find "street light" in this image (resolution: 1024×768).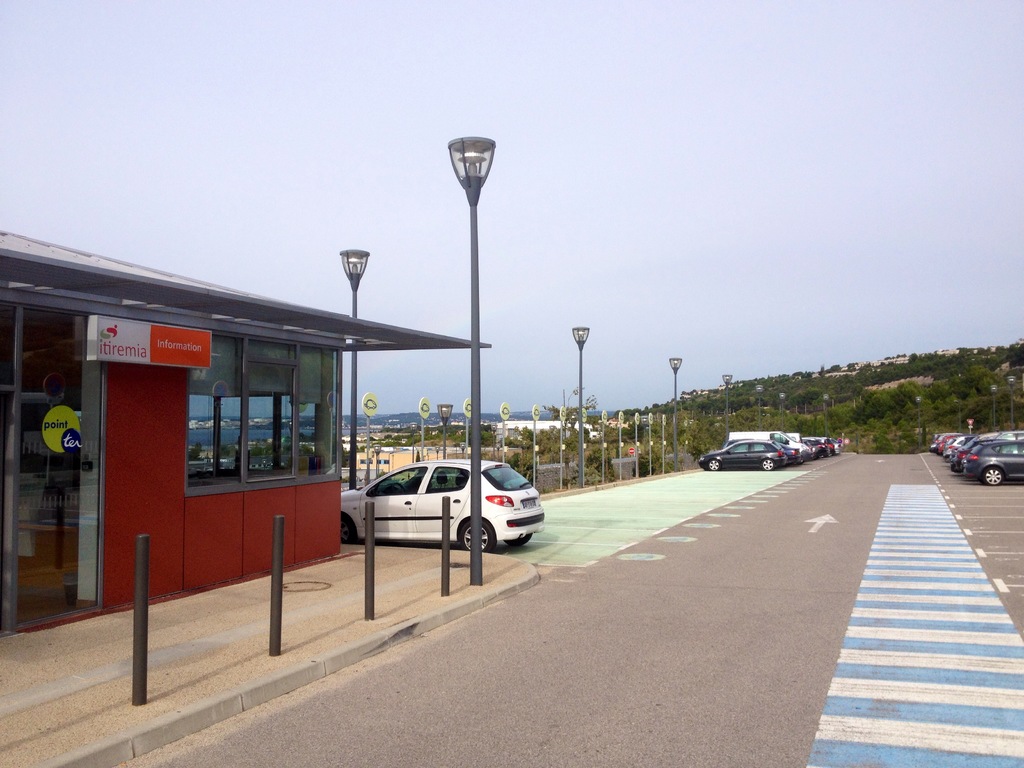
[954,399,963,433].
